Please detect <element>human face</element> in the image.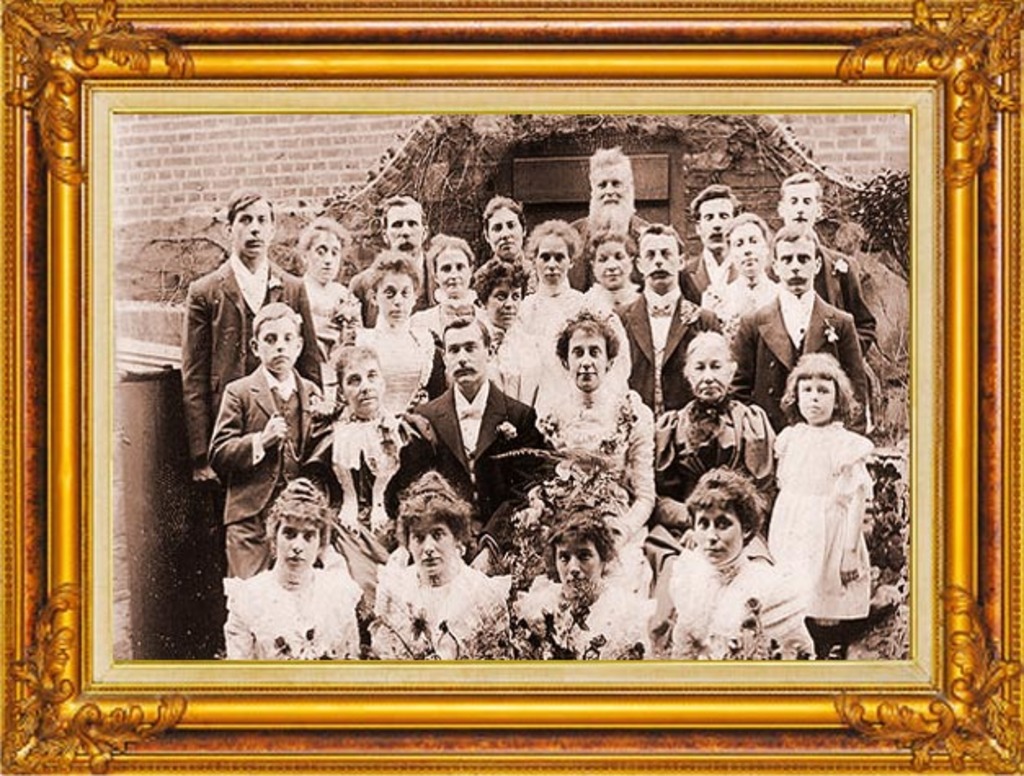
bbox(642, 232, 681, 283).
